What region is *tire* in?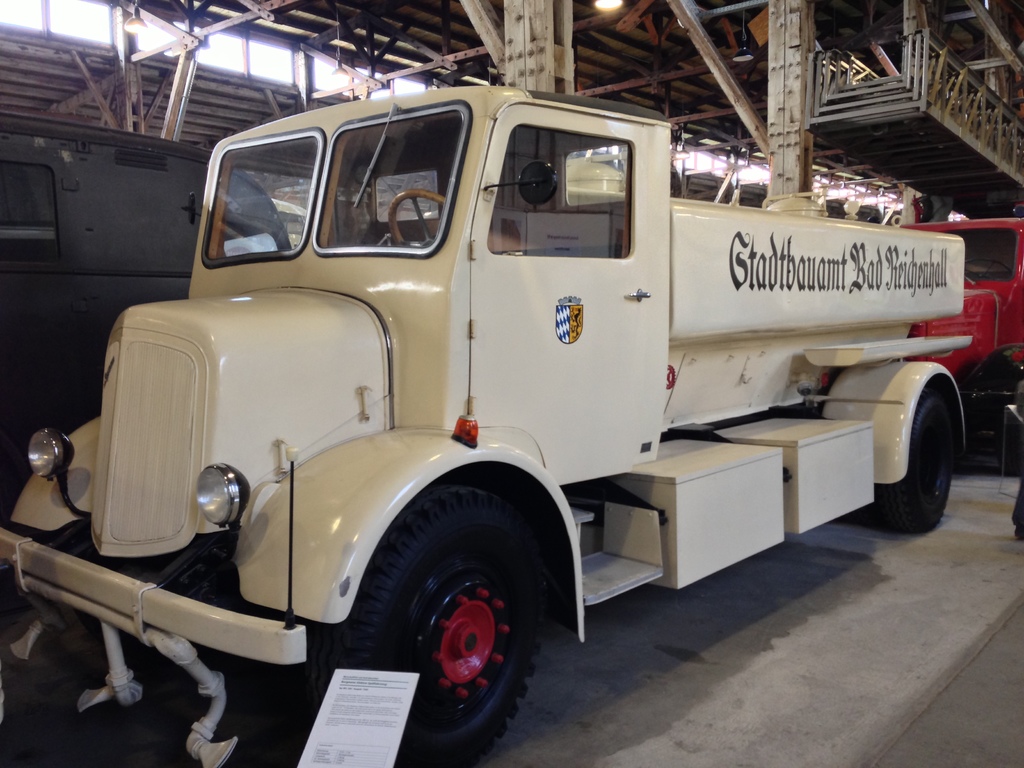
<bbox>345, 488, 543, 755</bbox>.
